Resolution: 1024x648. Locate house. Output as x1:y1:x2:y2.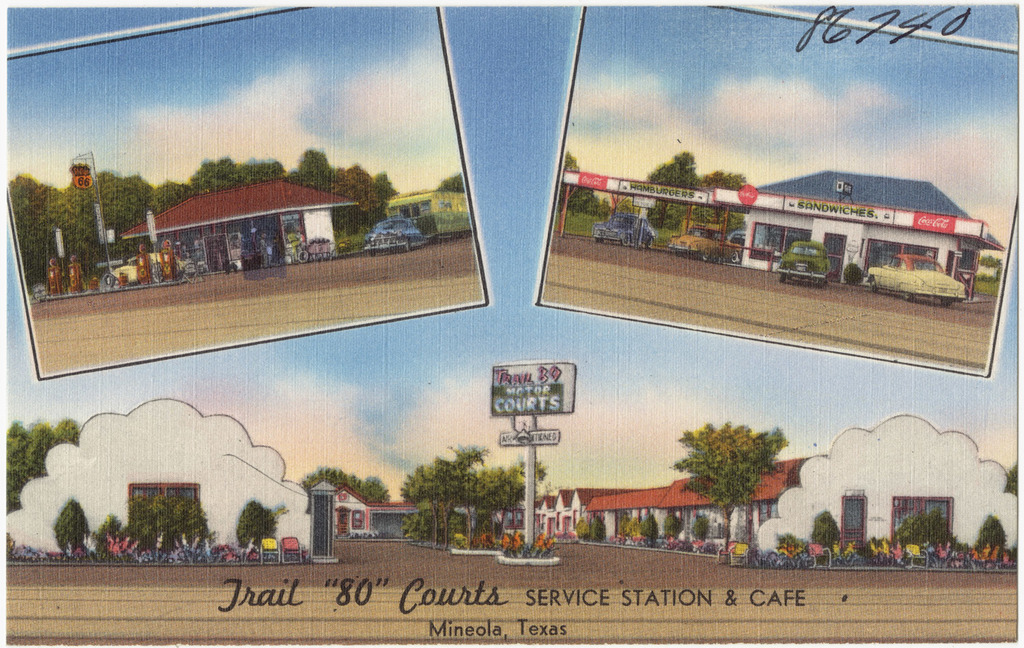
558:413:1023:558.
